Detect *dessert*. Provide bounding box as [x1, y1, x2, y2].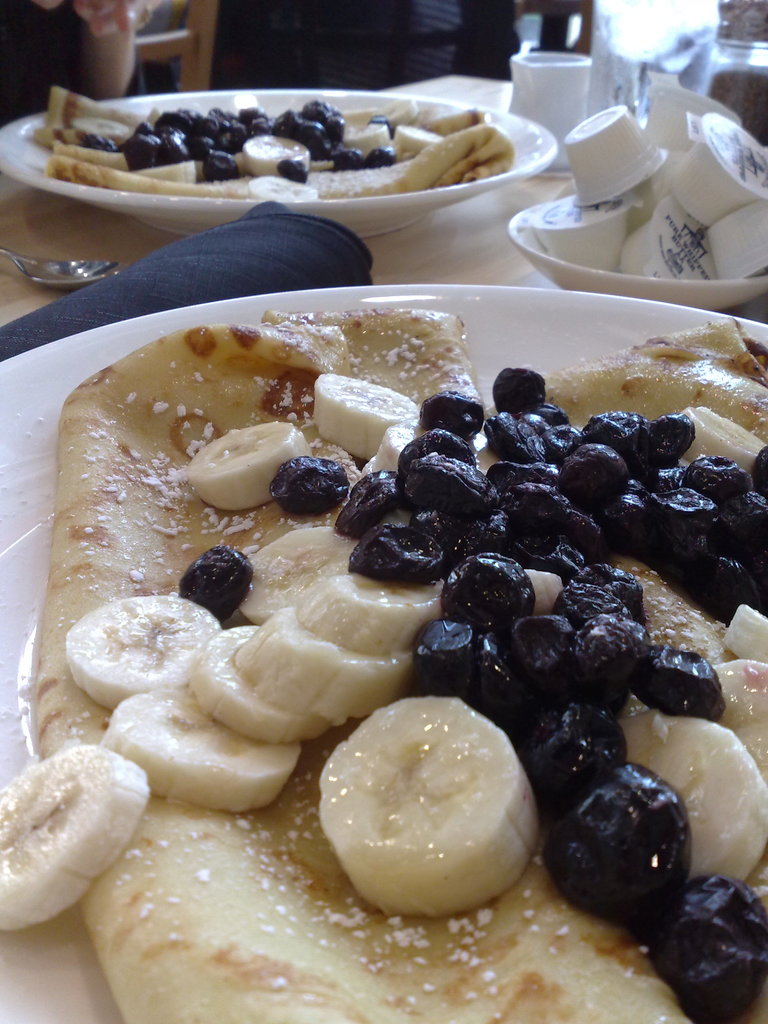
[0, 747, 156, 931].
